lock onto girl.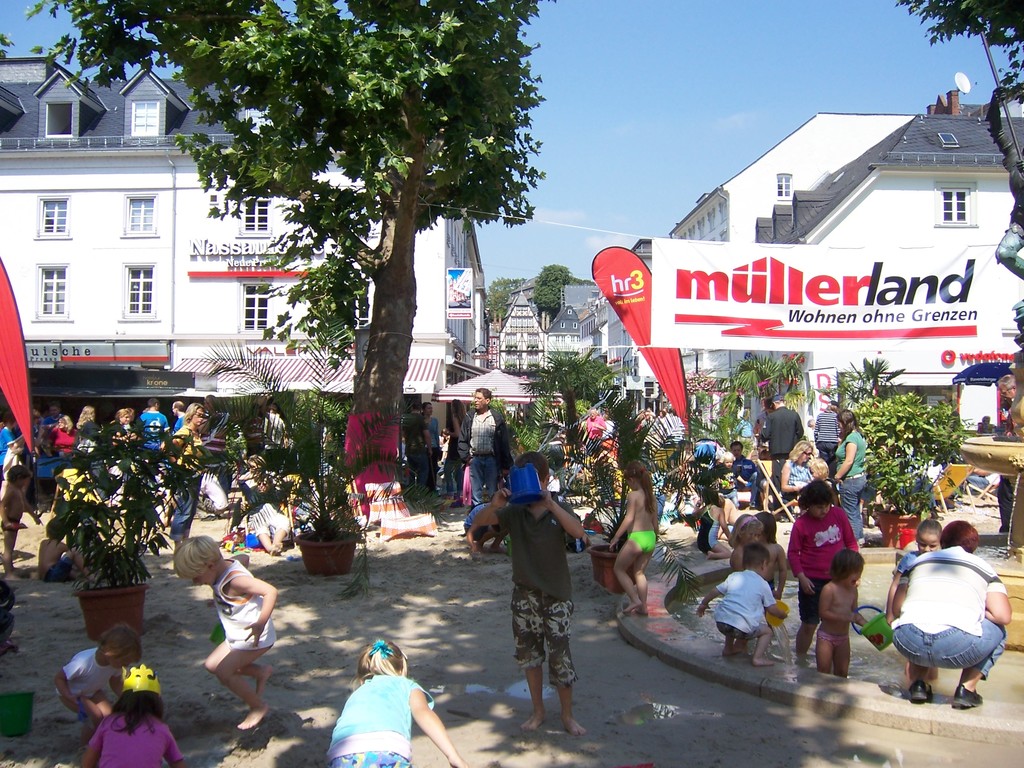
Locked: <box>729,514,765,650</box>.
